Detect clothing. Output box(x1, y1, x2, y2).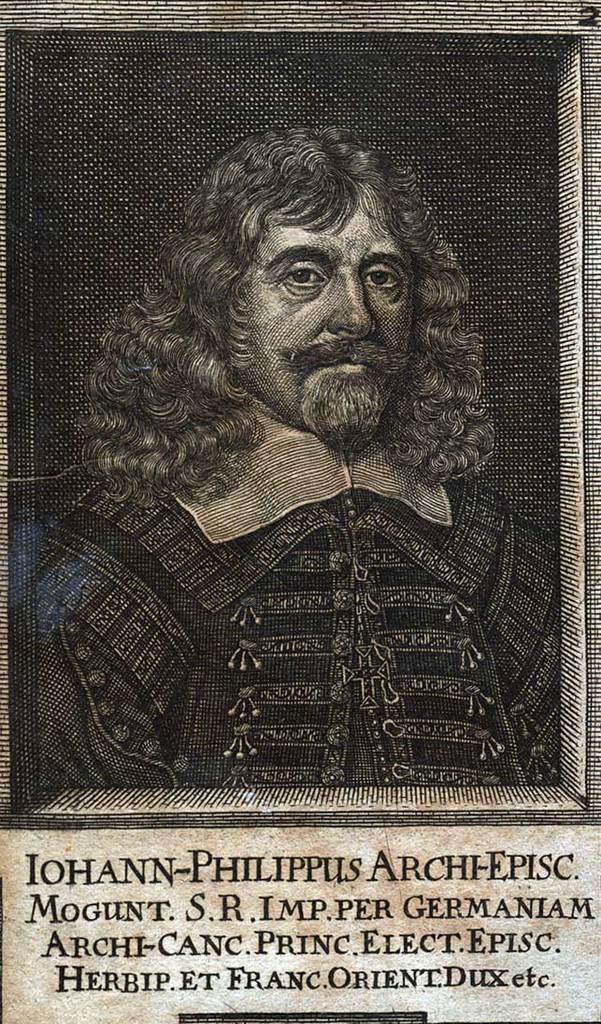
box(22, 433, 528, 799).
